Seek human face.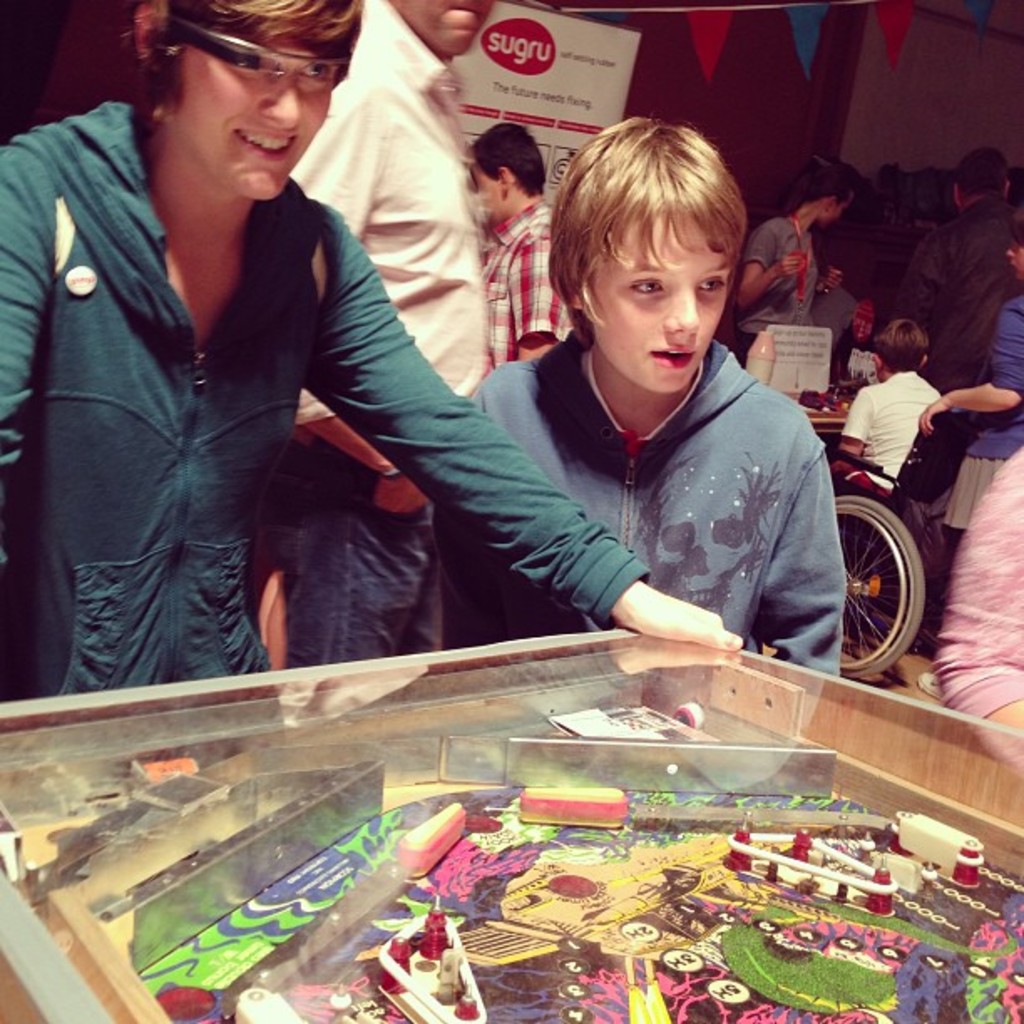
(1004, 246, 1022, 278).
